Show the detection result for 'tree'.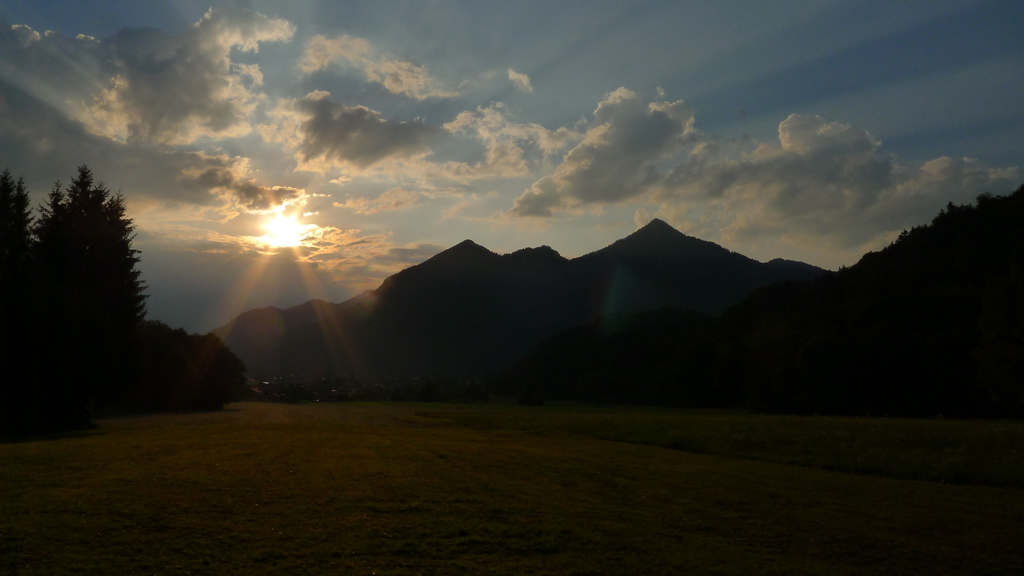
left=25, top=164, right=152, bottom=345.
